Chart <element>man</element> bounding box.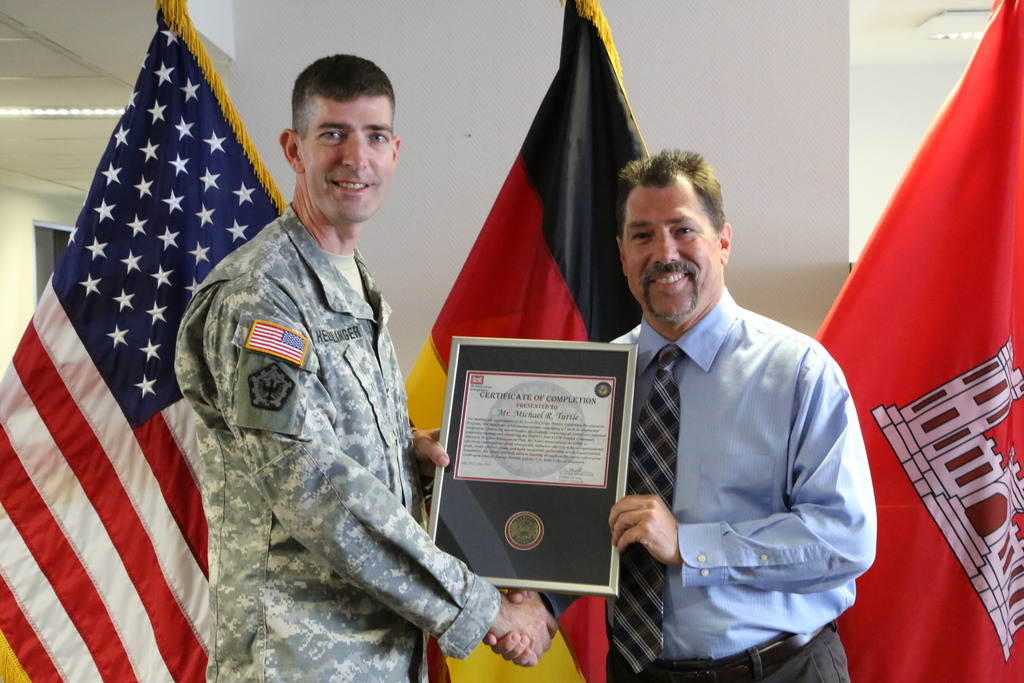
Charted: l=163, t=71, r=442, b=673.
